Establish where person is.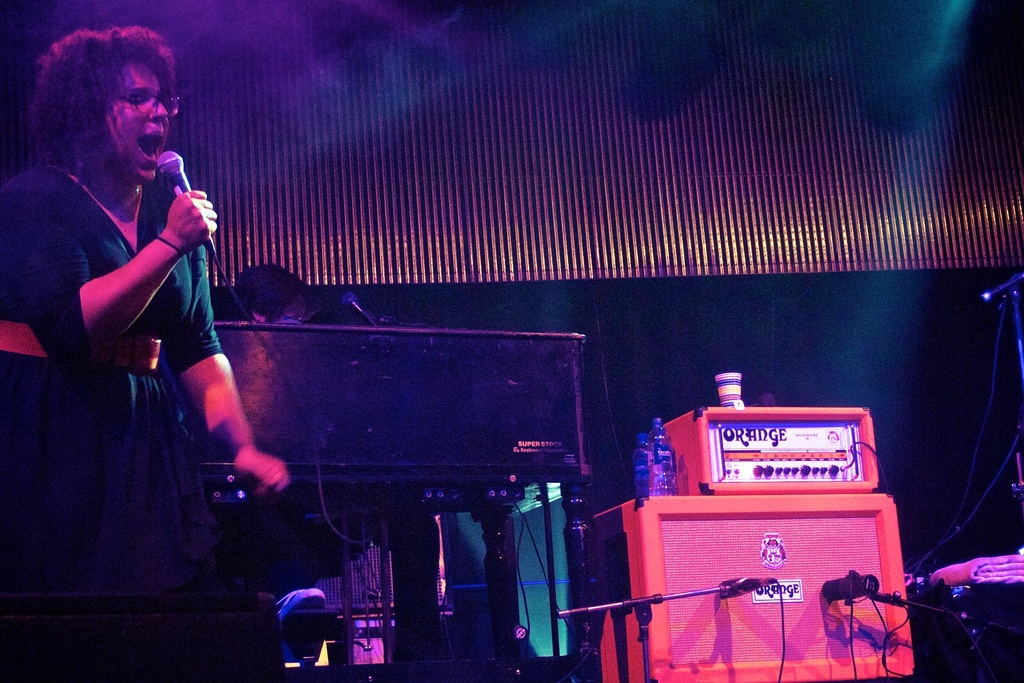
Established at [x1=19, y1=10, x2=247, y2=581].
